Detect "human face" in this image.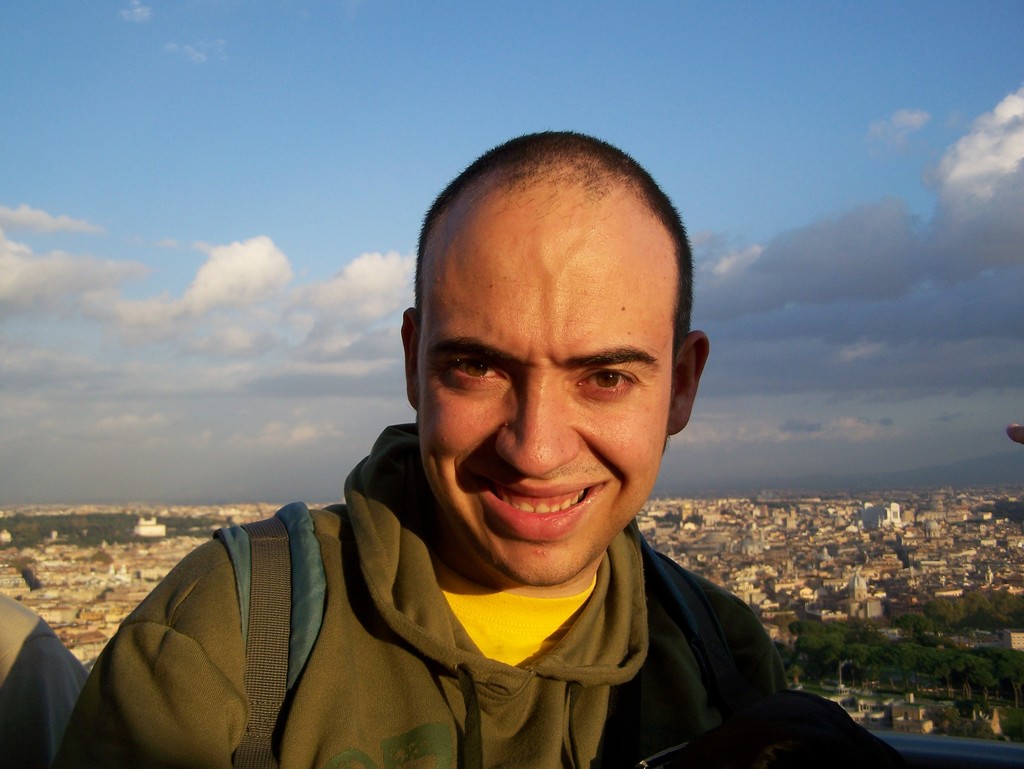
Detection: (left=415, top=239, right=675, bottom=590).
